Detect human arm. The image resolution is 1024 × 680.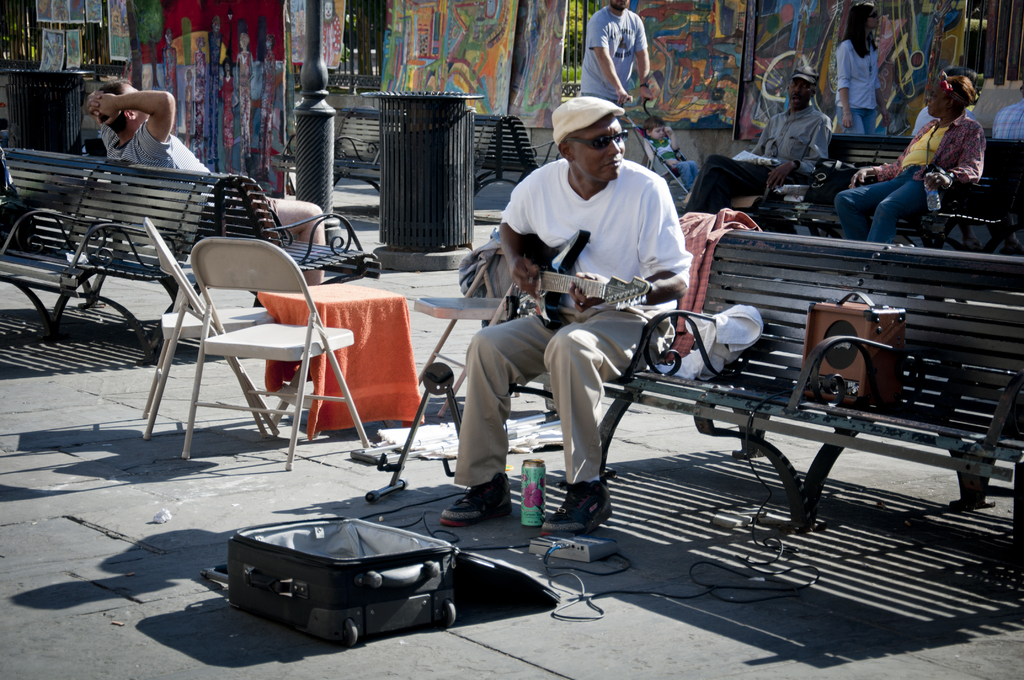
box=[244, 53, 255, 83].
